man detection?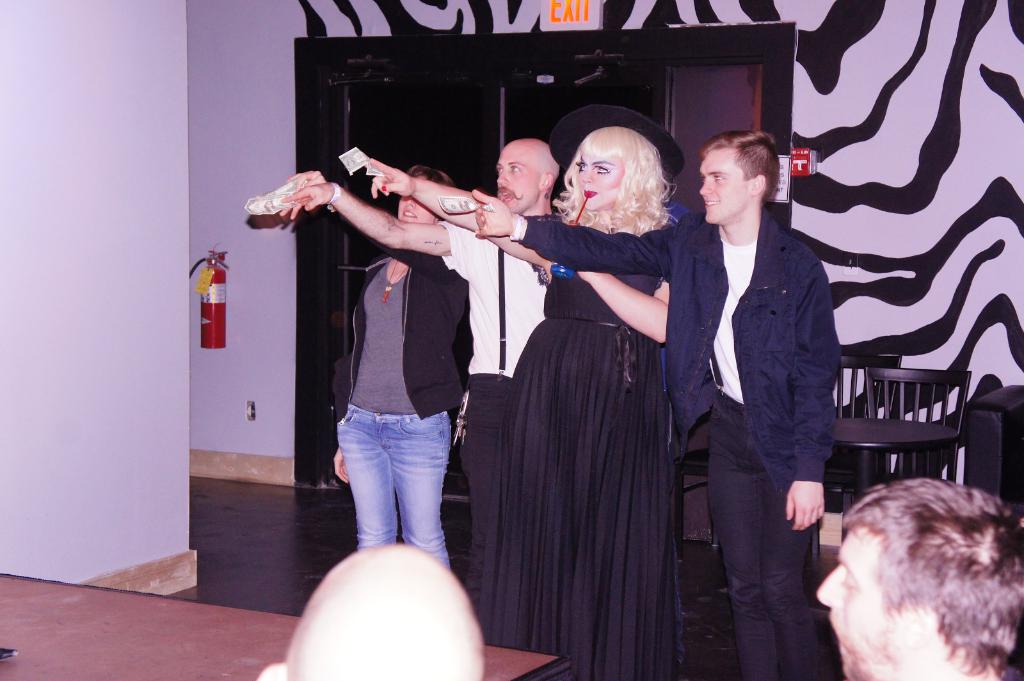
crop(472, 129, 842, 680)
